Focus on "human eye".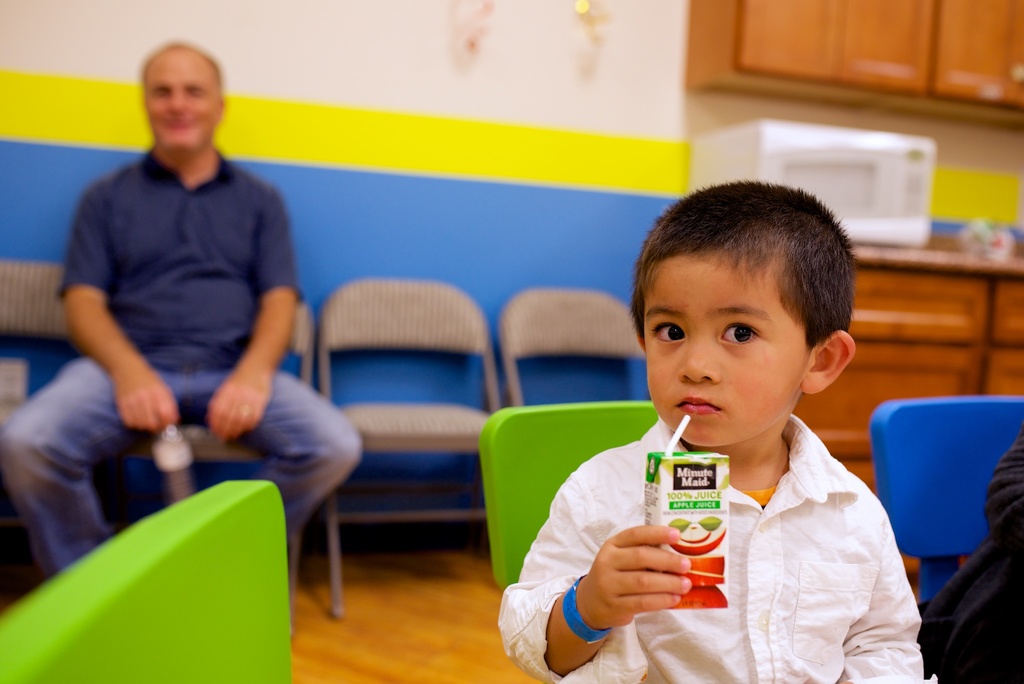
Focused at [left=722, top=324, right=757, bottom=346].
